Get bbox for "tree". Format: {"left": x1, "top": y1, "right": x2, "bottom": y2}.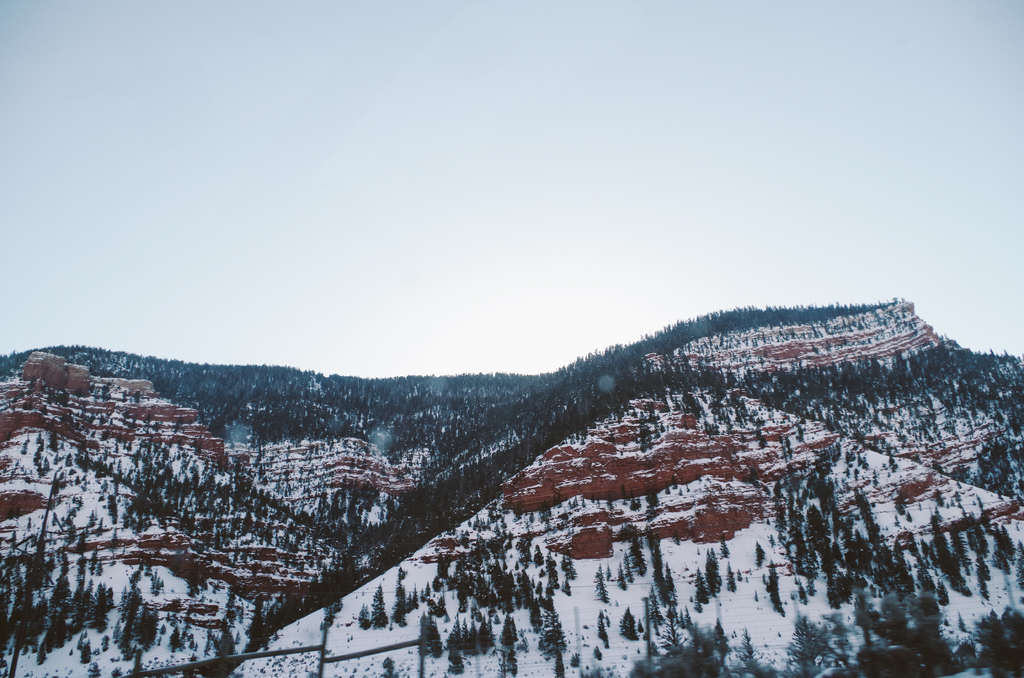
{"left": 675, "top": 531, "right": 678, "bottom": 546}.
